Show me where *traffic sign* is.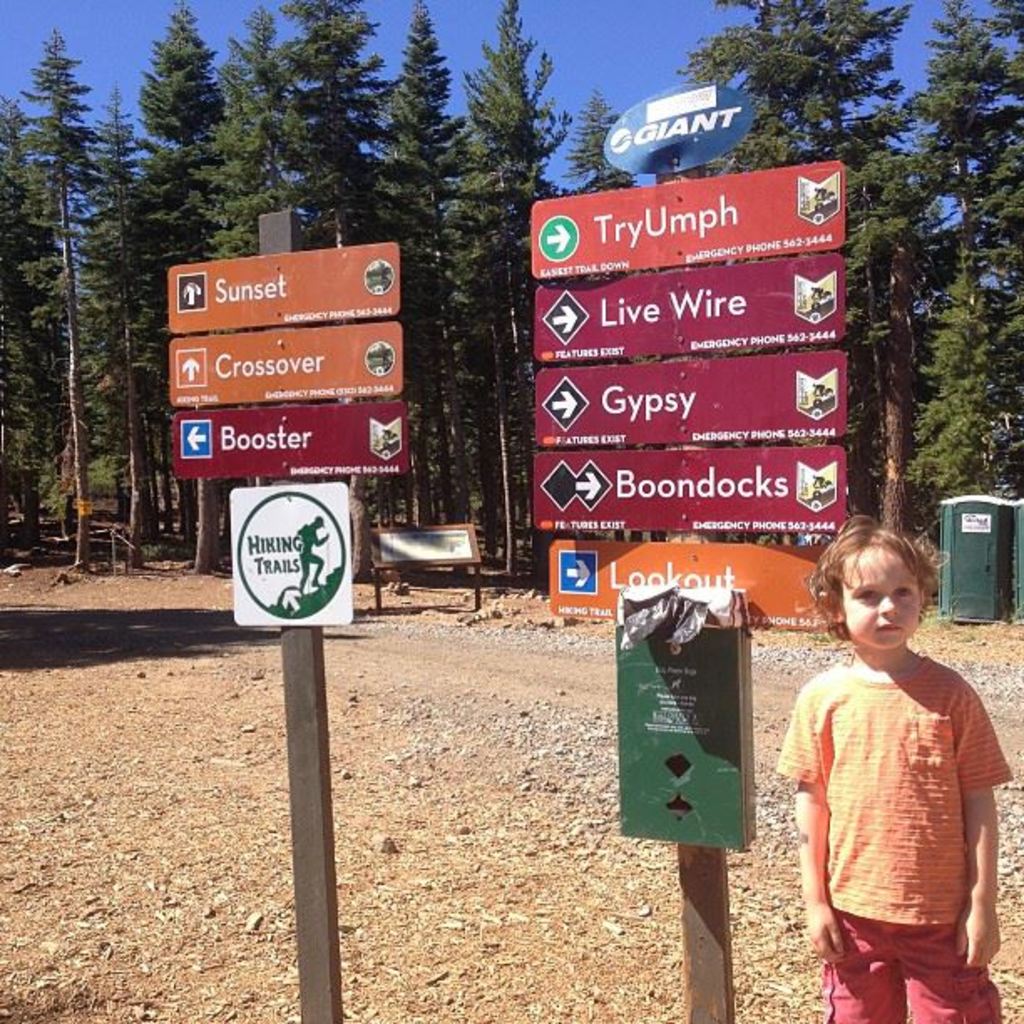
*traffic sign* is at (171, 321, 402, 407).
